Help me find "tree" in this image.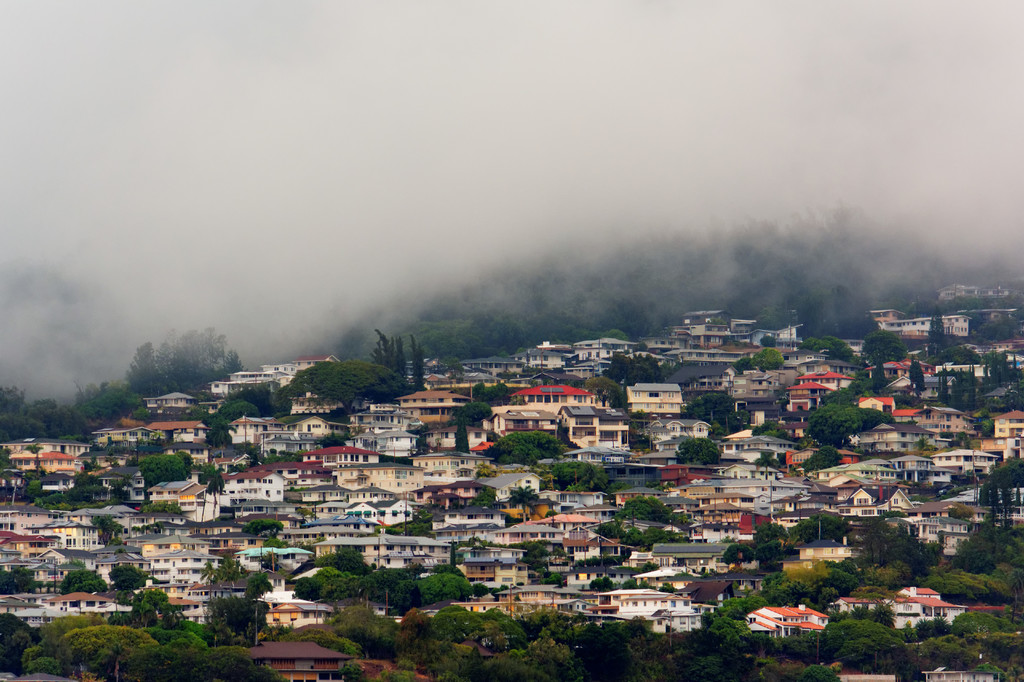
Found it: region(240, 518, 280, 539).
